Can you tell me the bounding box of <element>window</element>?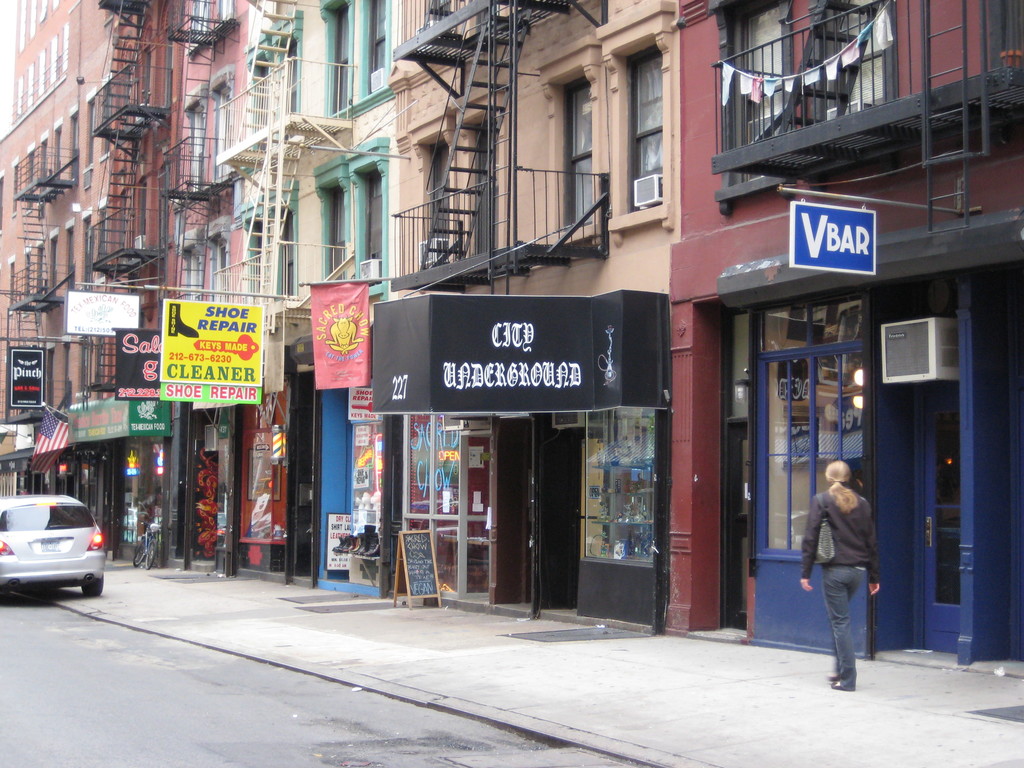
detection(27, 150, 35, 218).
